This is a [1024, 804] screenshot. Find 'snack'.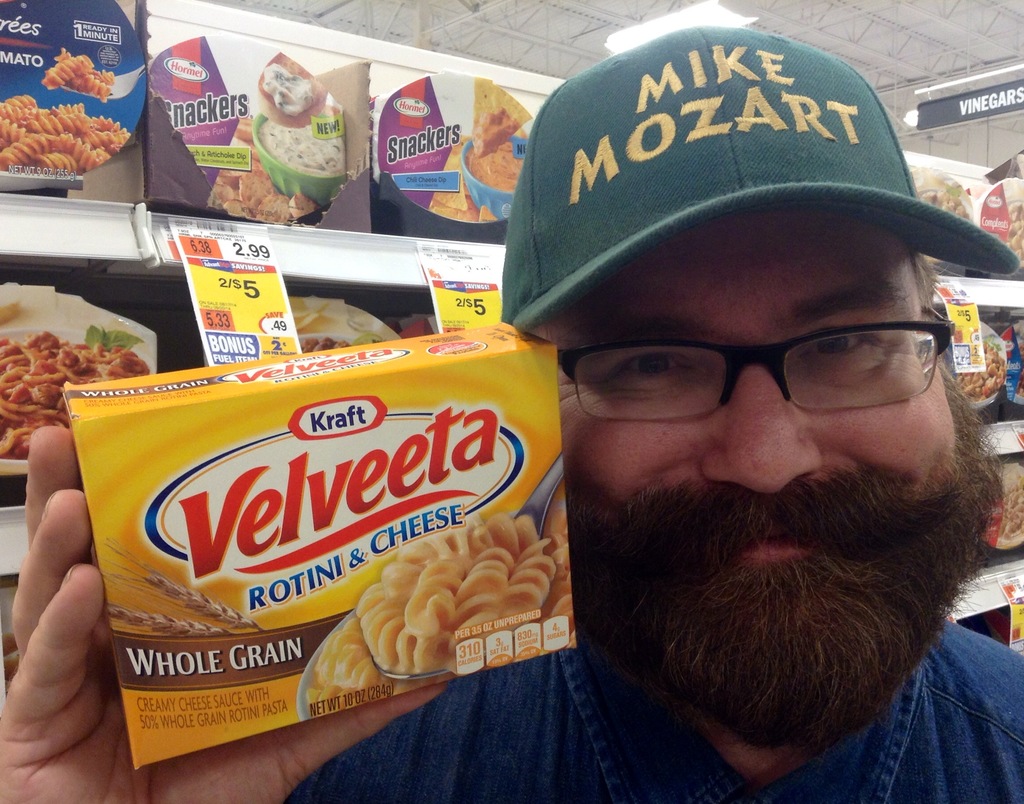
Bounding box: bbox(0, 330, 154, 463).
